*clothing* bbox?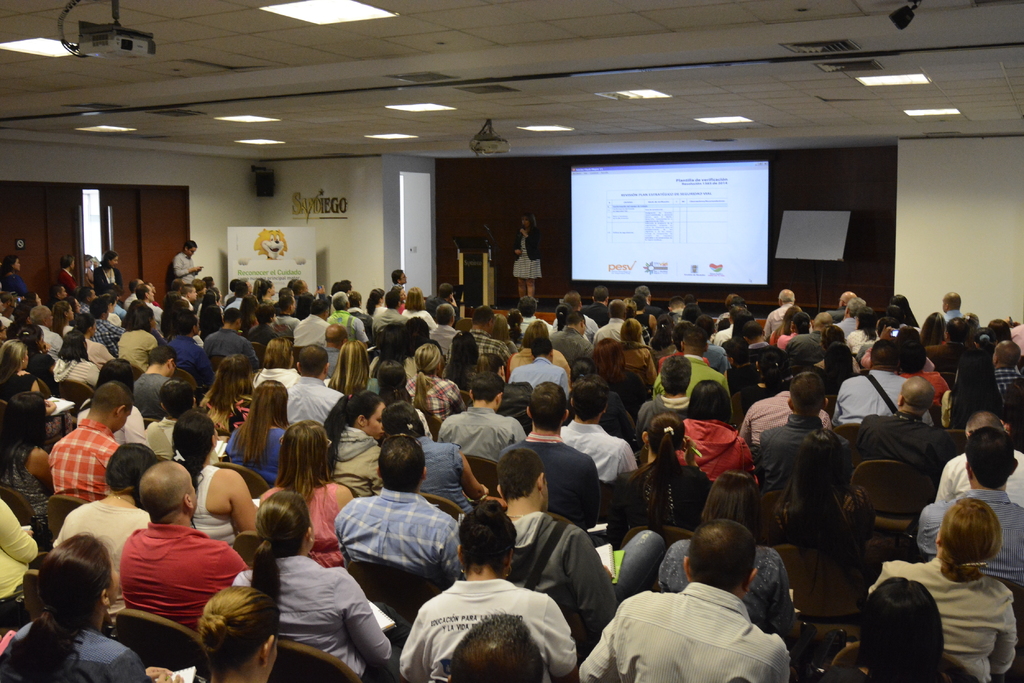
box(578, 587, 796, 676)
